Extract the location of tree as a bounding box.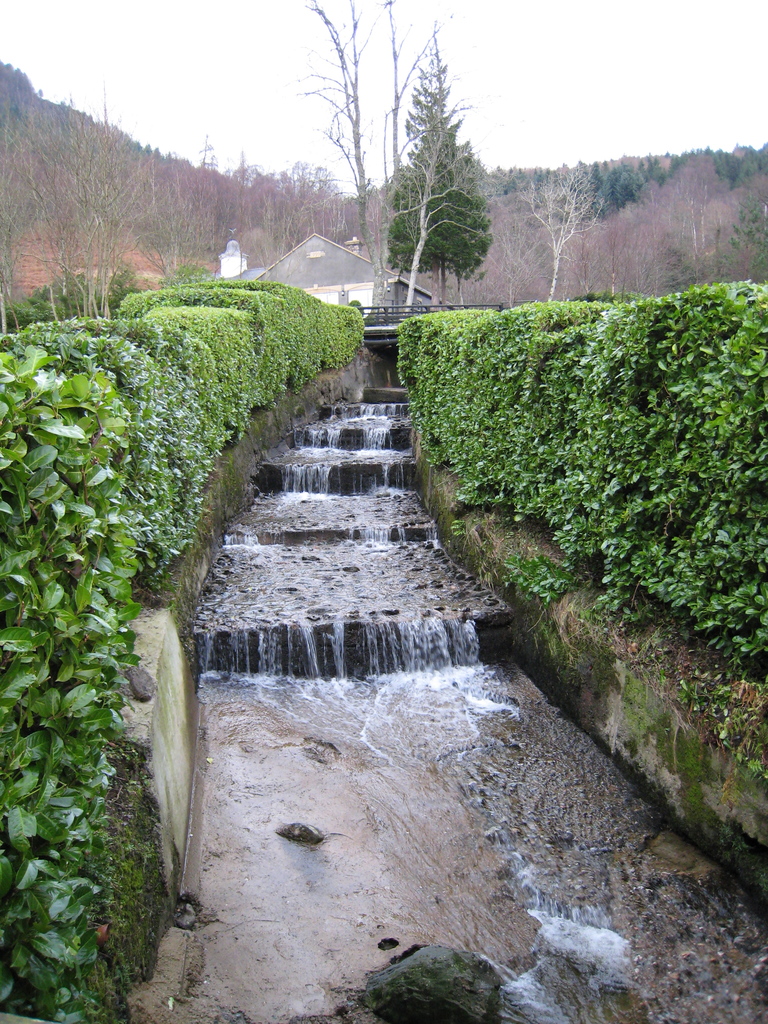
locate(294, 0, 472, 323).
